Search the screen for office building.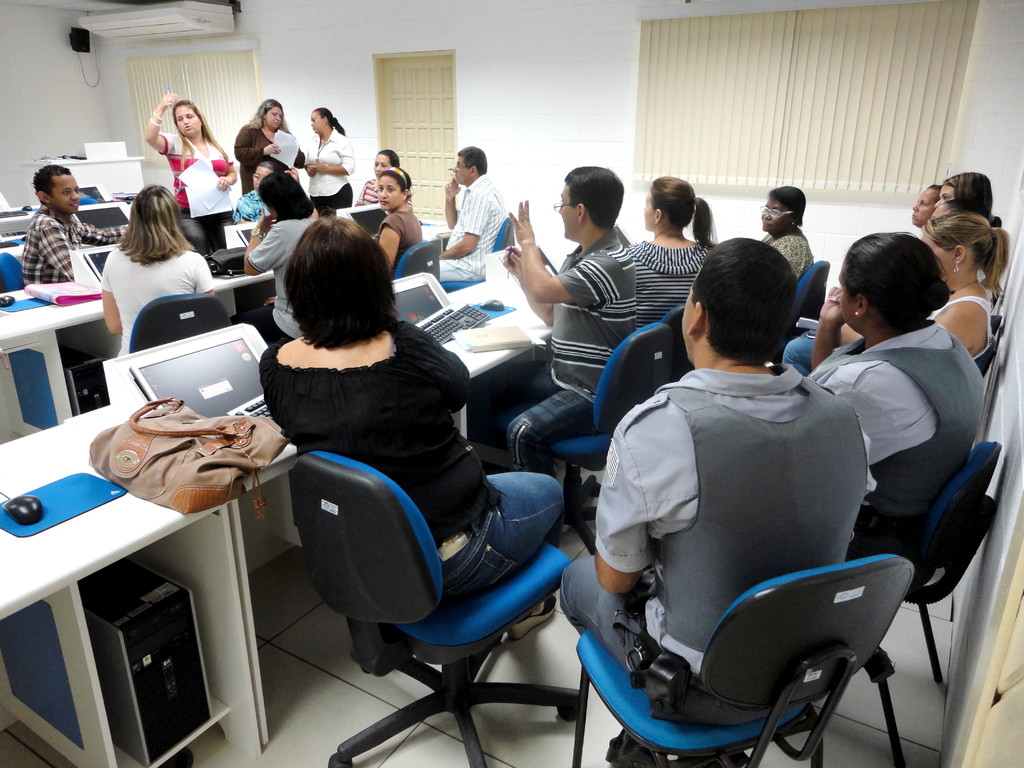
Found at <box>1,0,1023,767</box>.
